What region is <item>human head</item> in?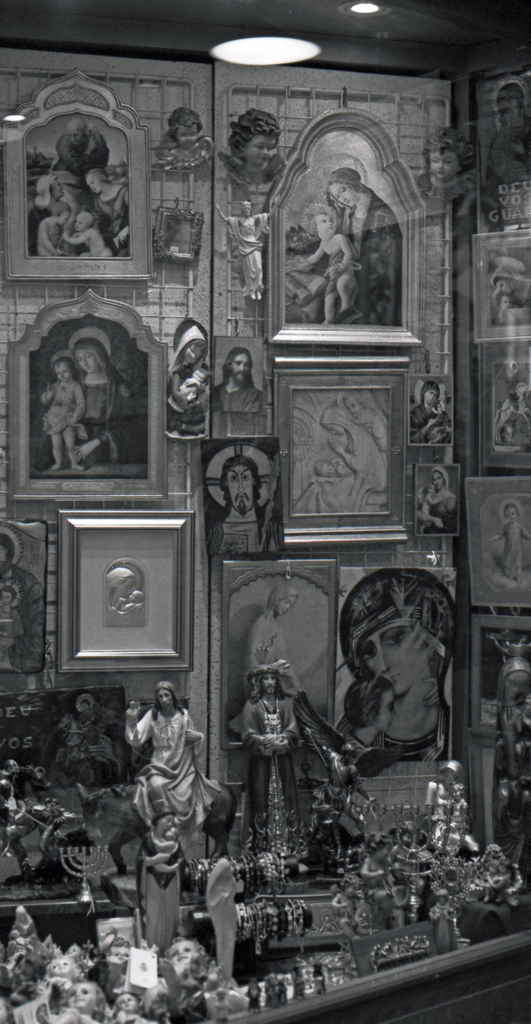
(72, 344, 102, 376).
